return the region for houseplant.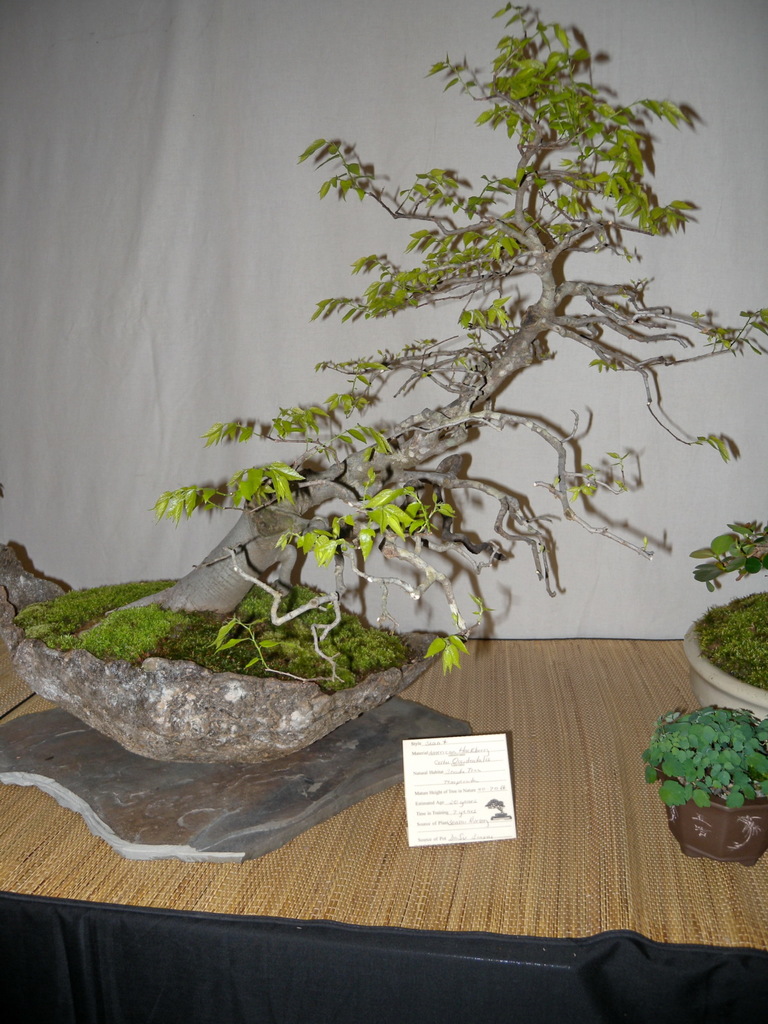
(x1=675, y1=511, x2=767, y2=730).
